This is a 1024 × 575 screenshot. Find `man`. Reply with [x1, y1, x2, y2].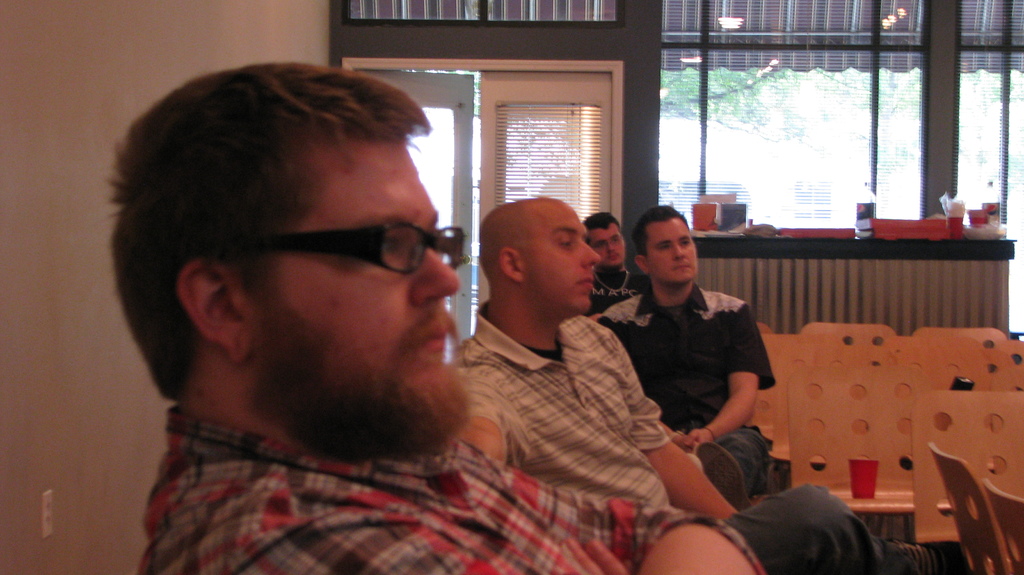
[456, 187, 745, 518].
